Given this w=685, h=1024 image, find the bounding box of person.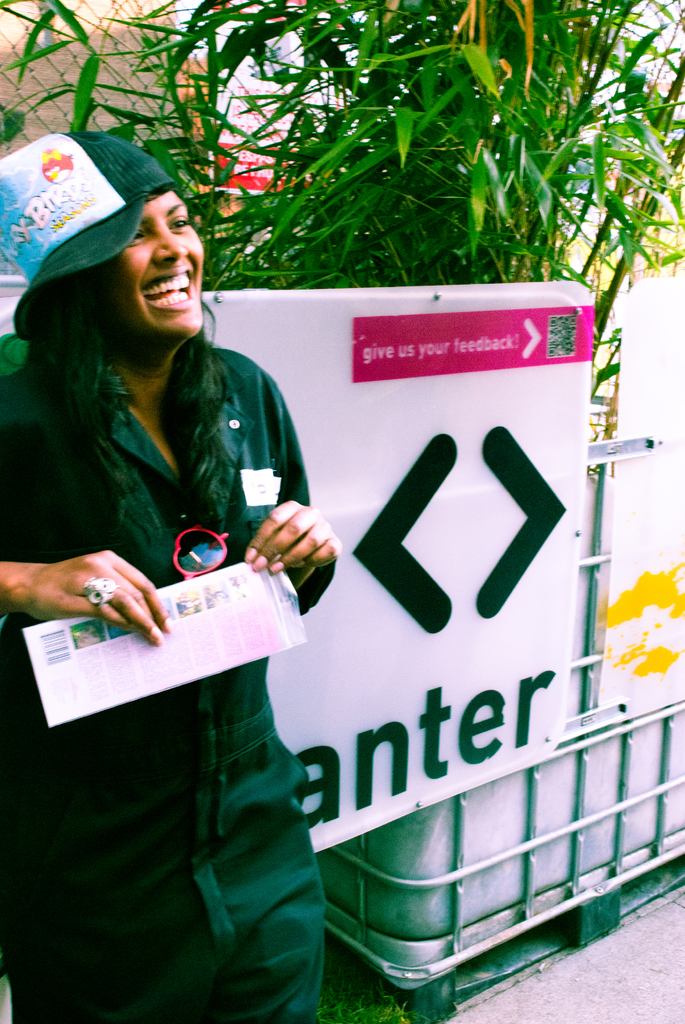
31:122:354:966.
